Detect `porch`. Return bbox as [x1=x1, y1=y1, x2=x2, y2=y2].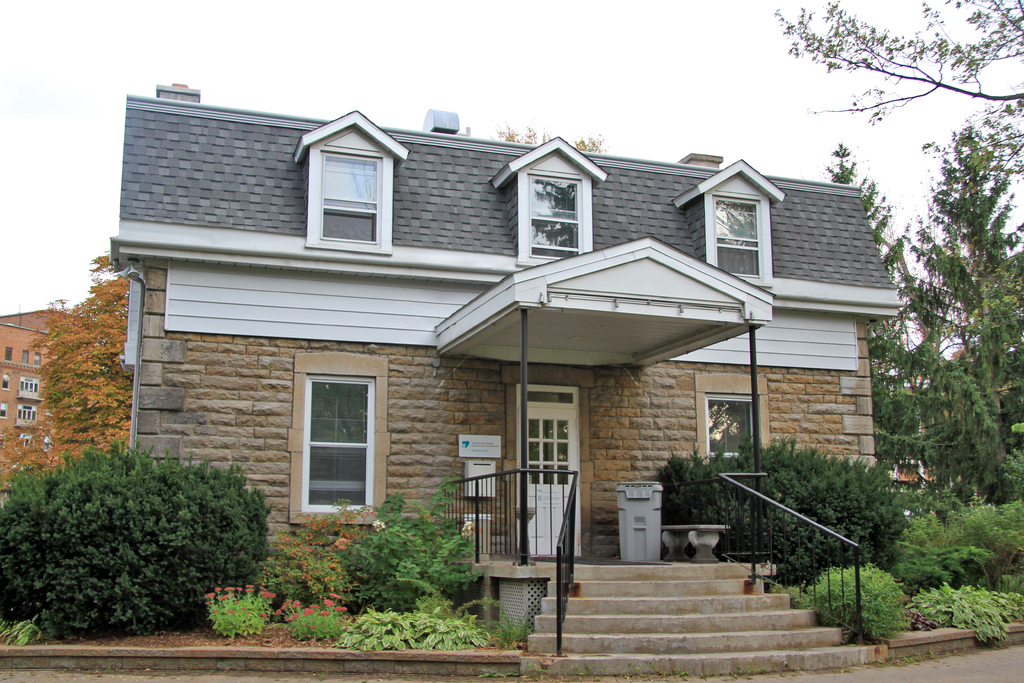
[x1=460, y1=447, x2=890, y2=681].
